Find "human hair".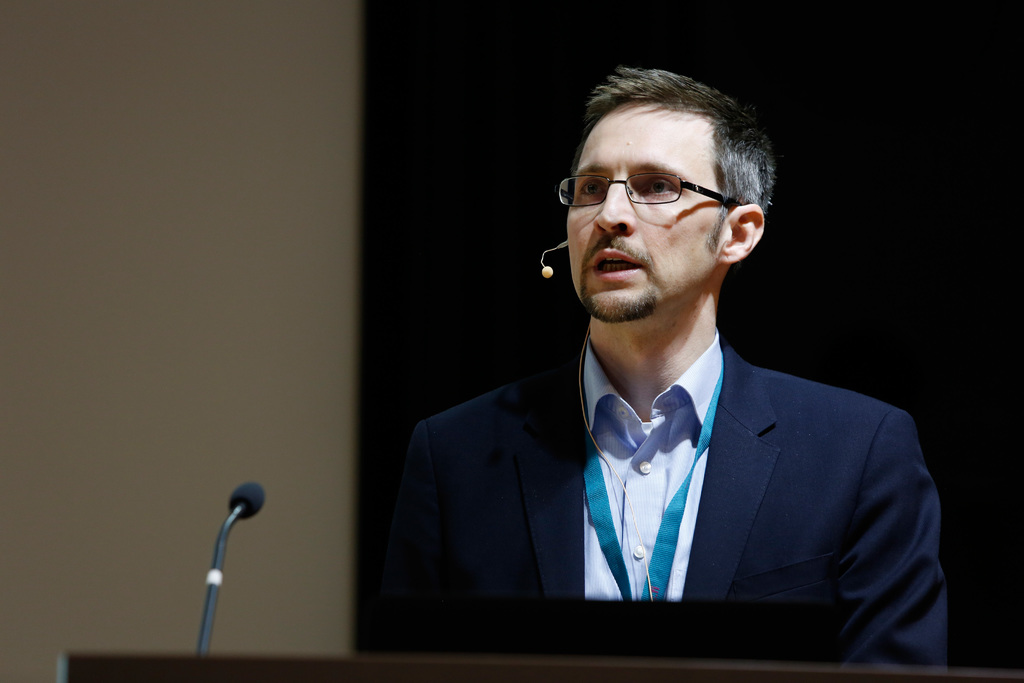
box=[560, 68, 762, 242].
